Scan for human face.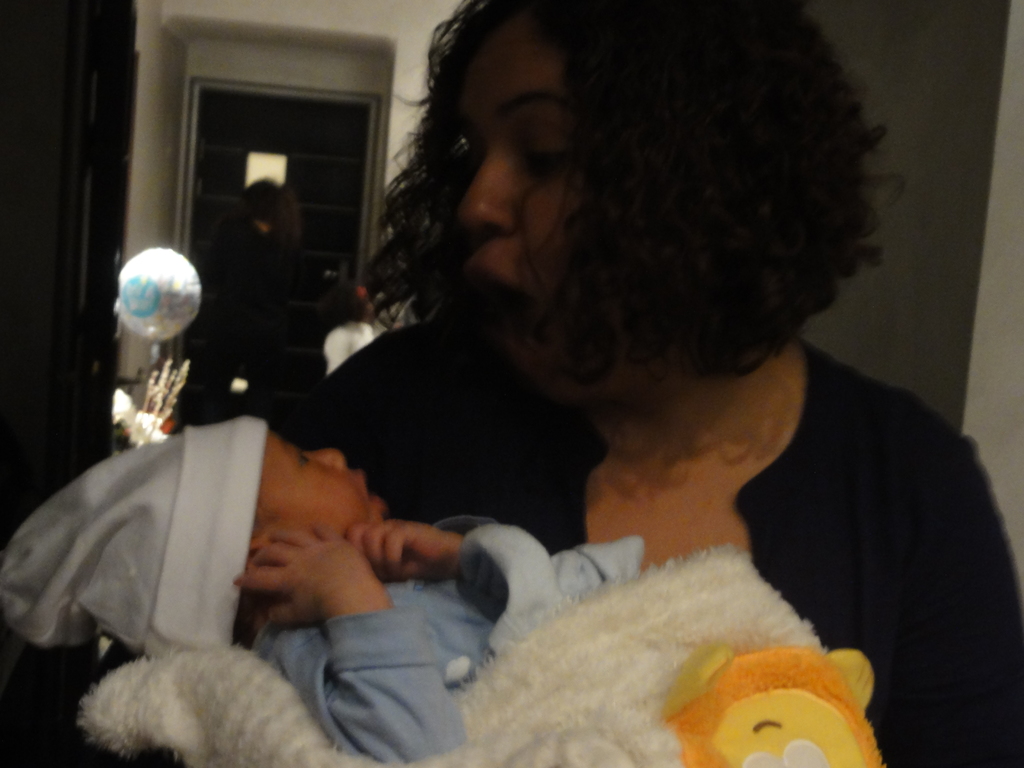
Scan result: 454,24,589,356.
